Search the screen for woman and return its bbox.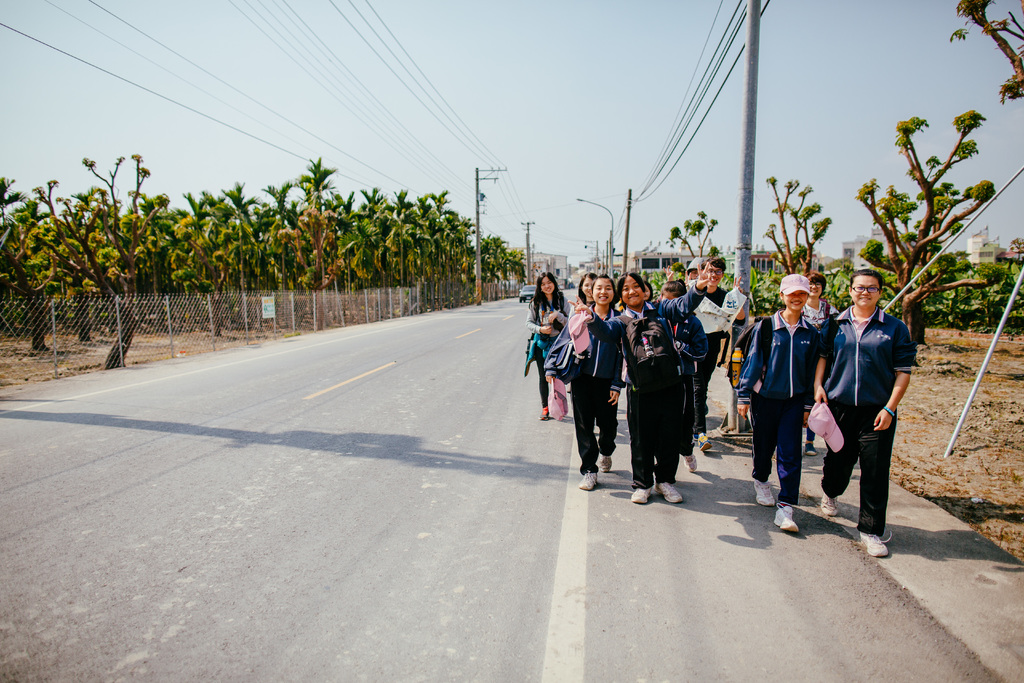
Found: <box>522,269,572,425</box>.
